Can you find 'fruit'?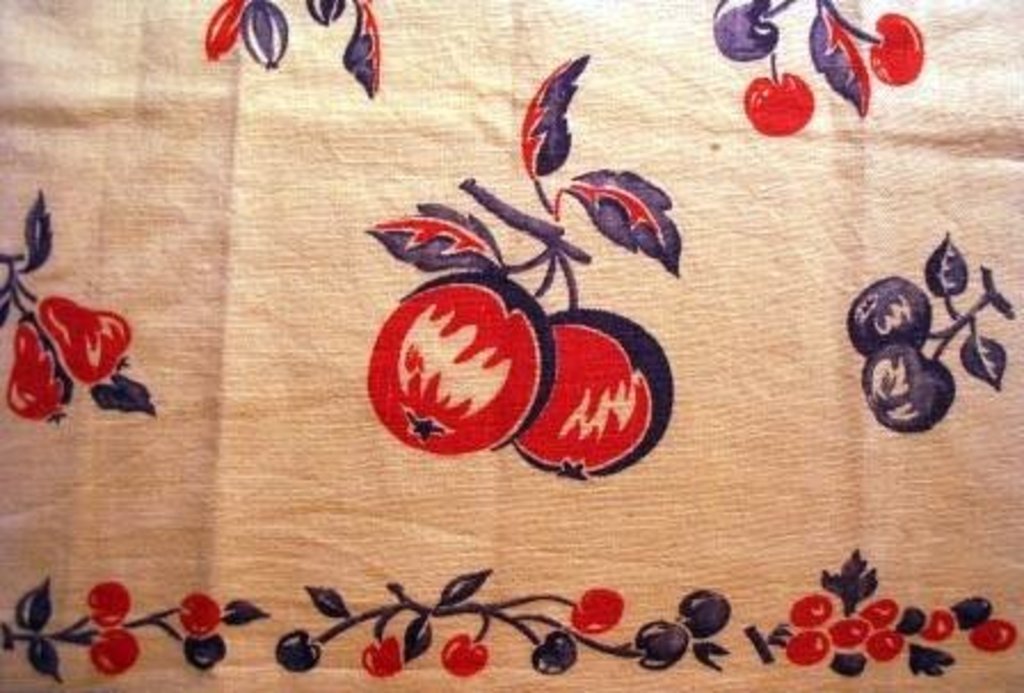
Yes, bounding box: rect(738, 71, 814, 135).
